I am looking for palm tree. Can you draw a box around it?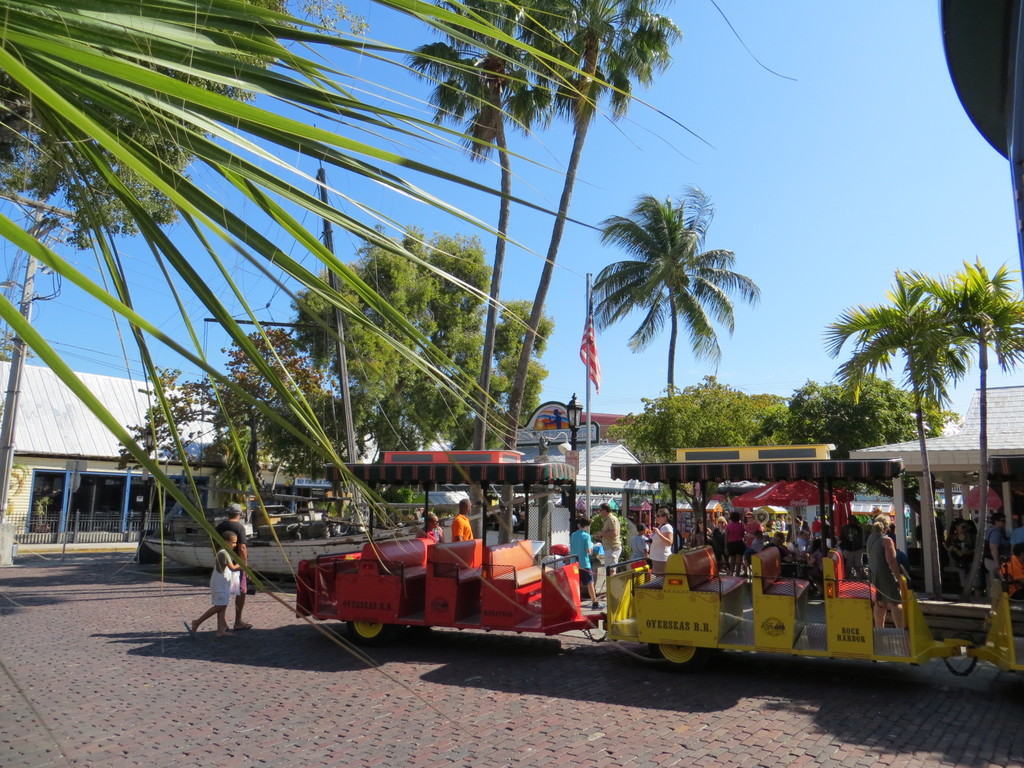
Sure, the bounding box is (x1=364, y1=243, x2=479, y2=593).
